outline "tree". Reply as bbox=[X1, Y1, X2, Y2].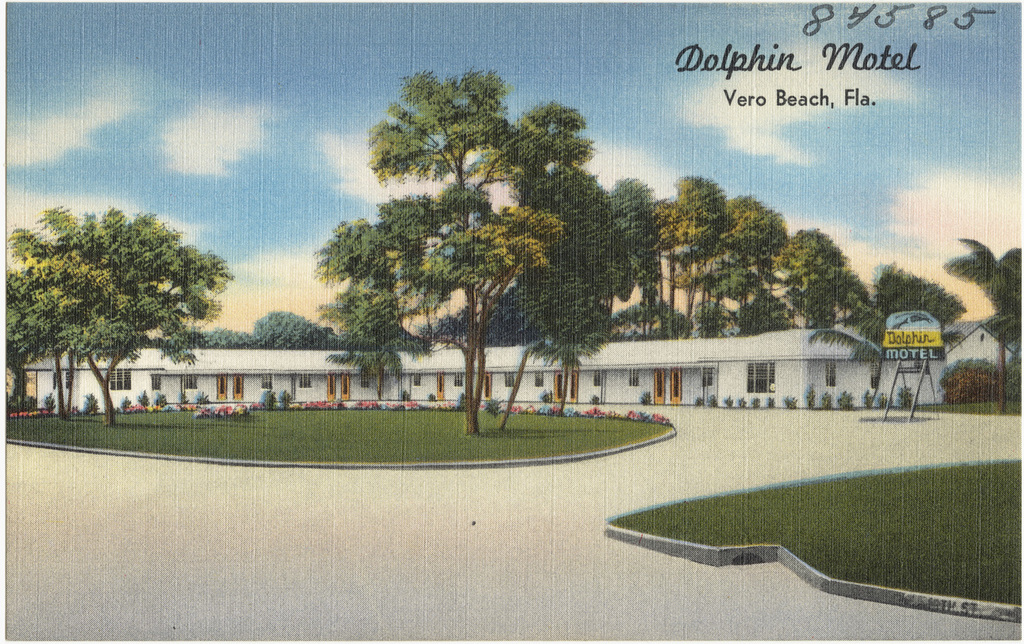
bbox=[756, 225, 851, 335].
